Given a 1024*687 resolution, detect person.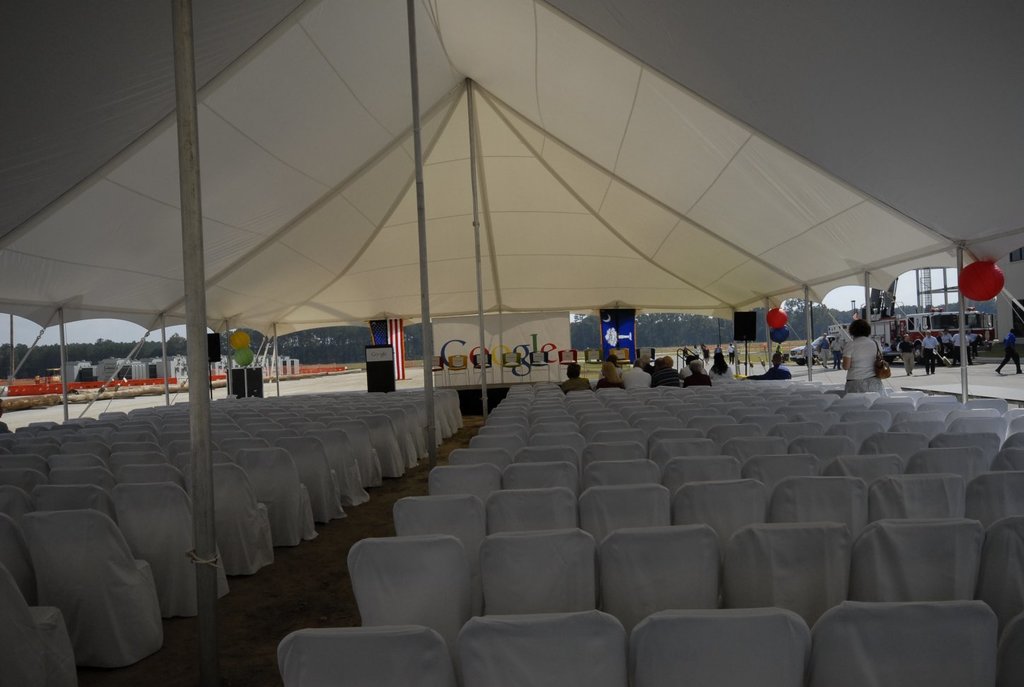
<box>817,333,832,367</box>.
